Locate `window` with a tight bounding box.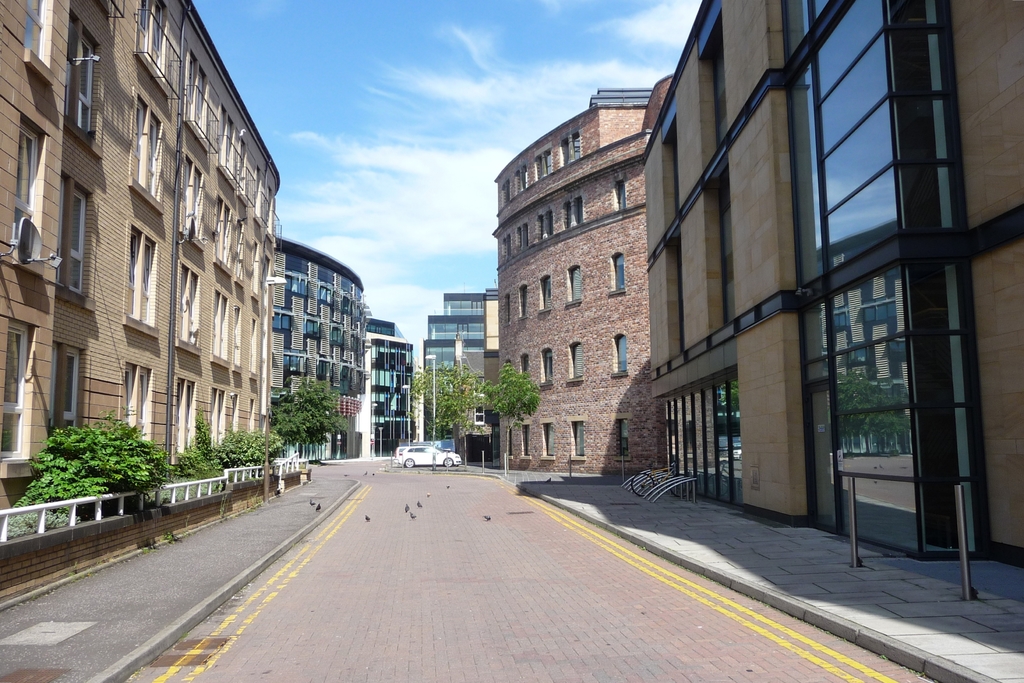
detection(0, 309, 42, 479).
